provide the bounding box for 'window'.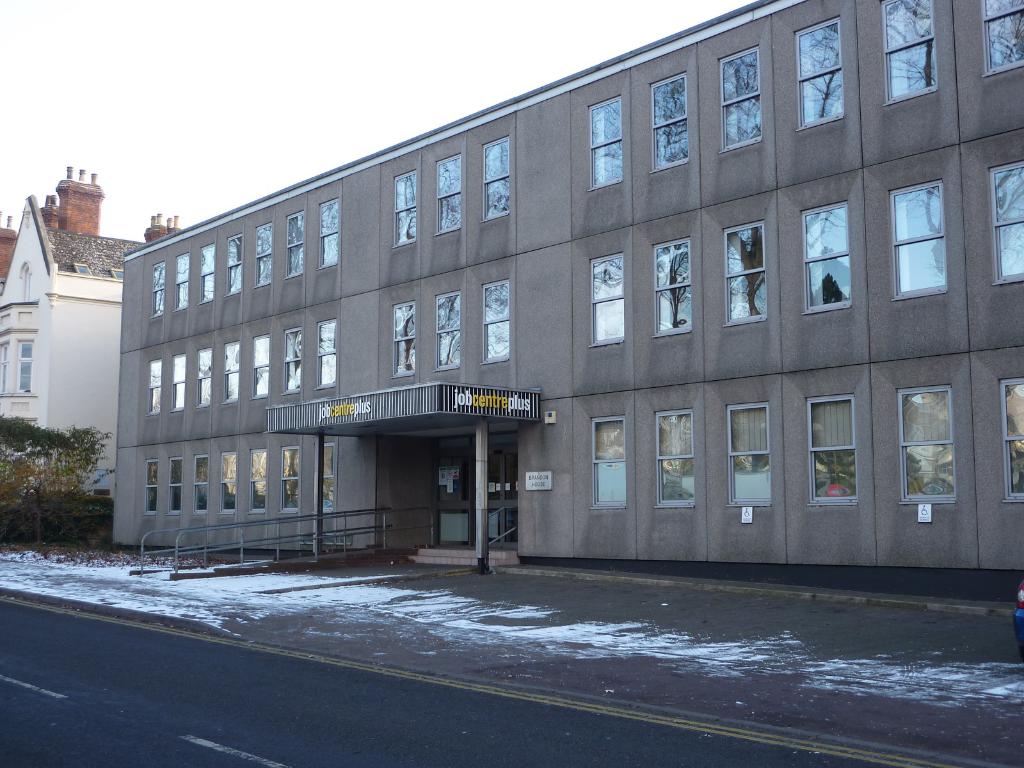
bbox=(194, 346, 212, 404).
